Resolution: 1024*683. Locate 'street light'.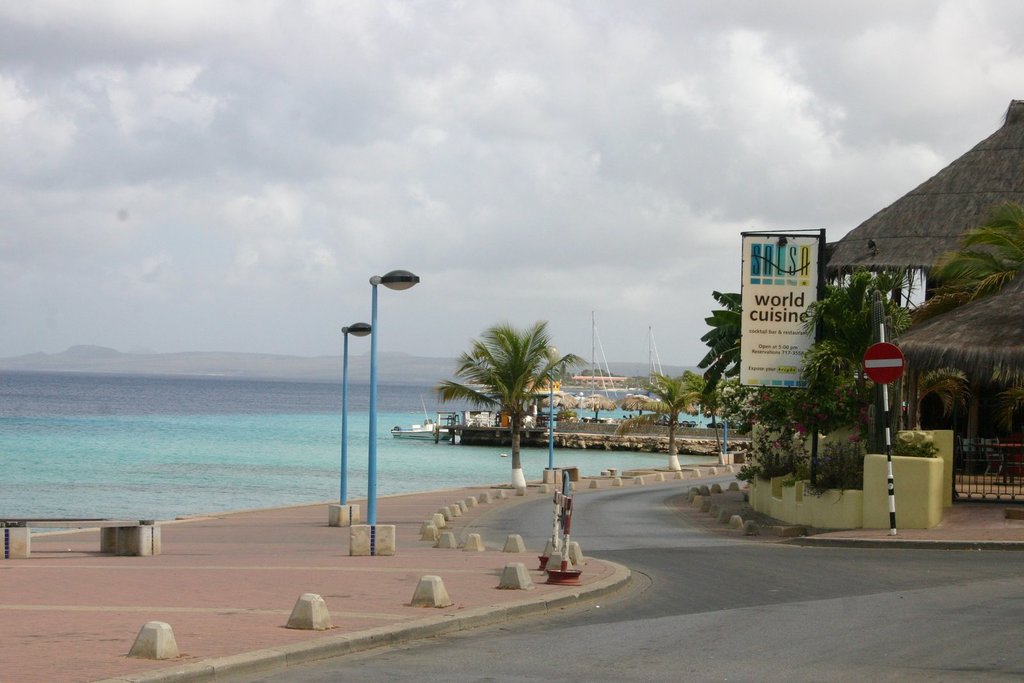
720,408,740,467.
